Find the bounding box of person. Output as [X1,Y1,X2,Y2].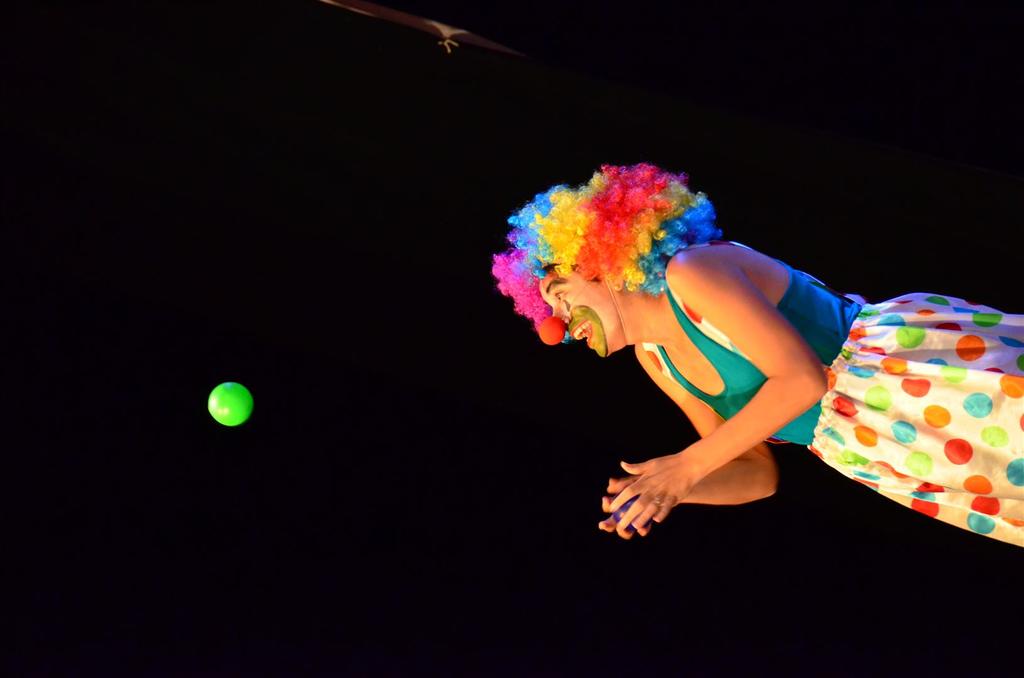
[492,159,1023,541].
